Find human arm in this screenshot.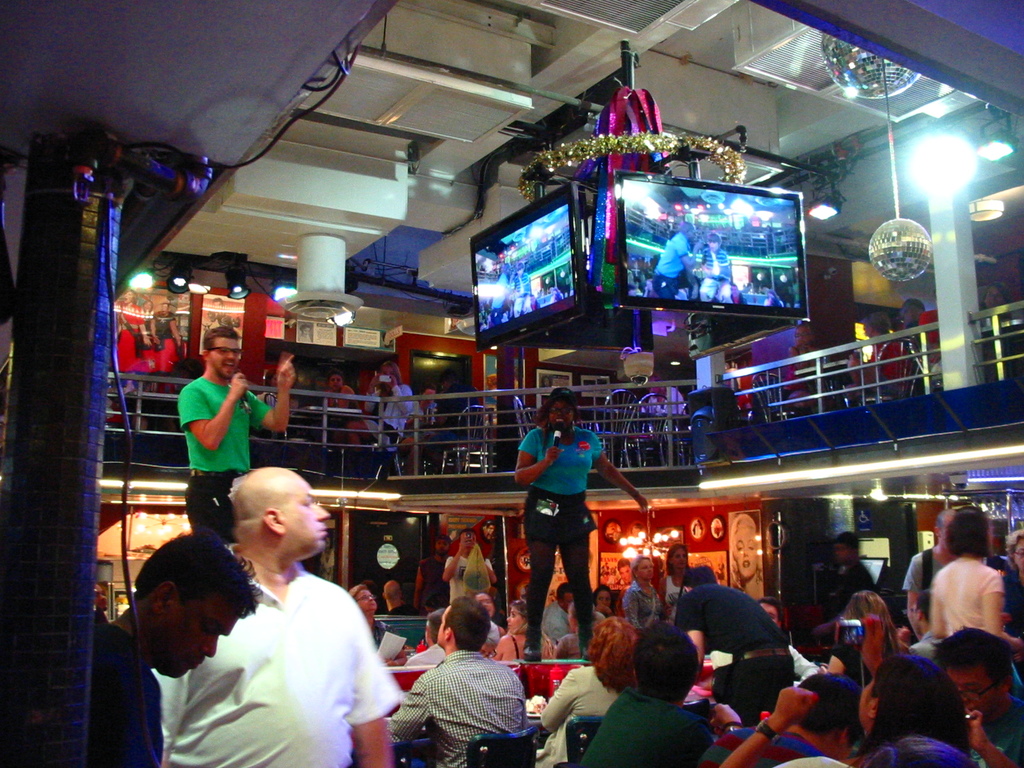
The bounding box for human arm is <region>592, 451, 644, 508</region>.
